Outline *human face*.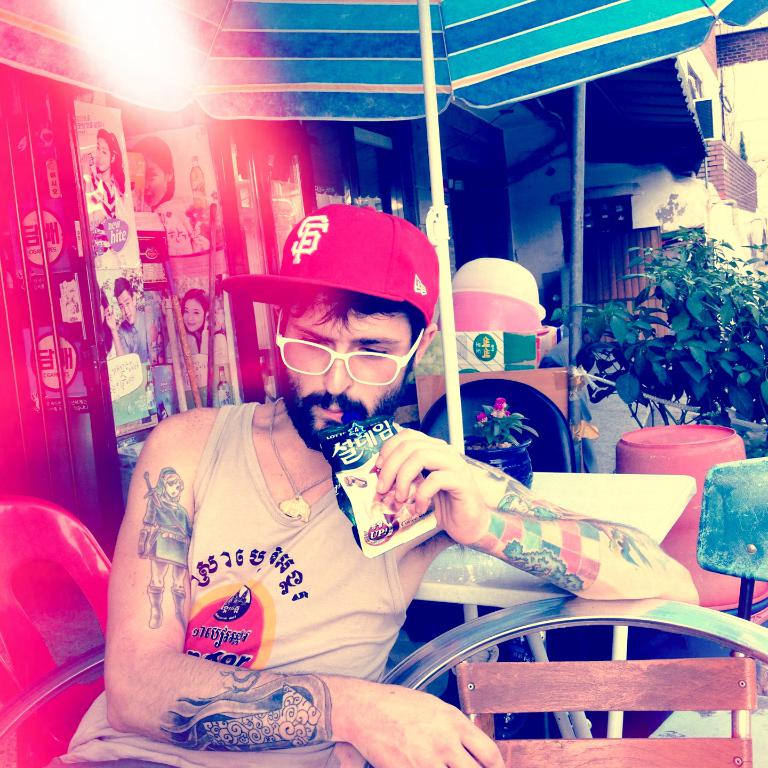
Outline: box(281, 305, 411, 446).
